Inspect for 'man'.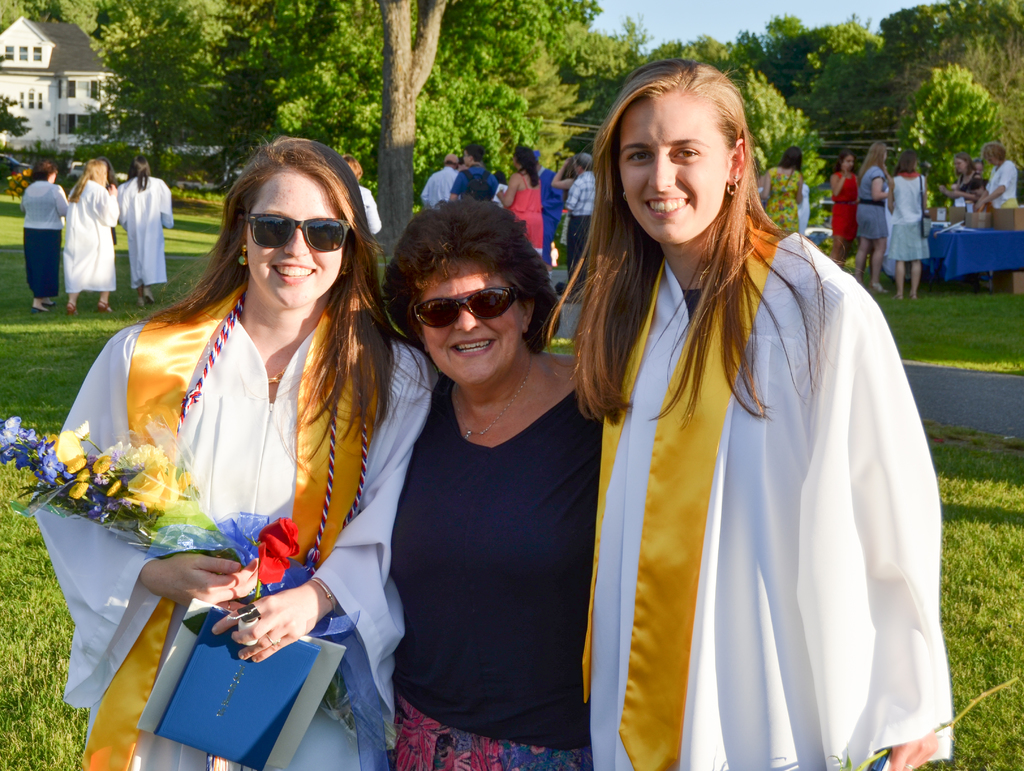
Inspection: [left=60, top=124, right=441, bottom=745].
